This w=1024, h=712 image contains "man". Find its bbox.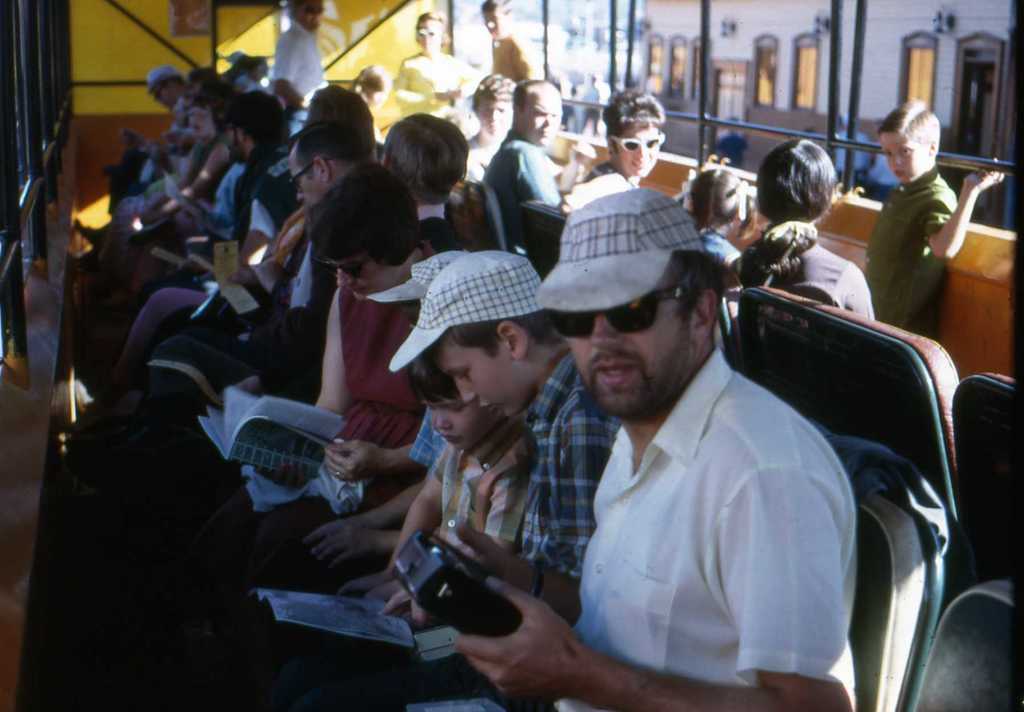
(x1=561, y1=88, x2=670, y2=213).
